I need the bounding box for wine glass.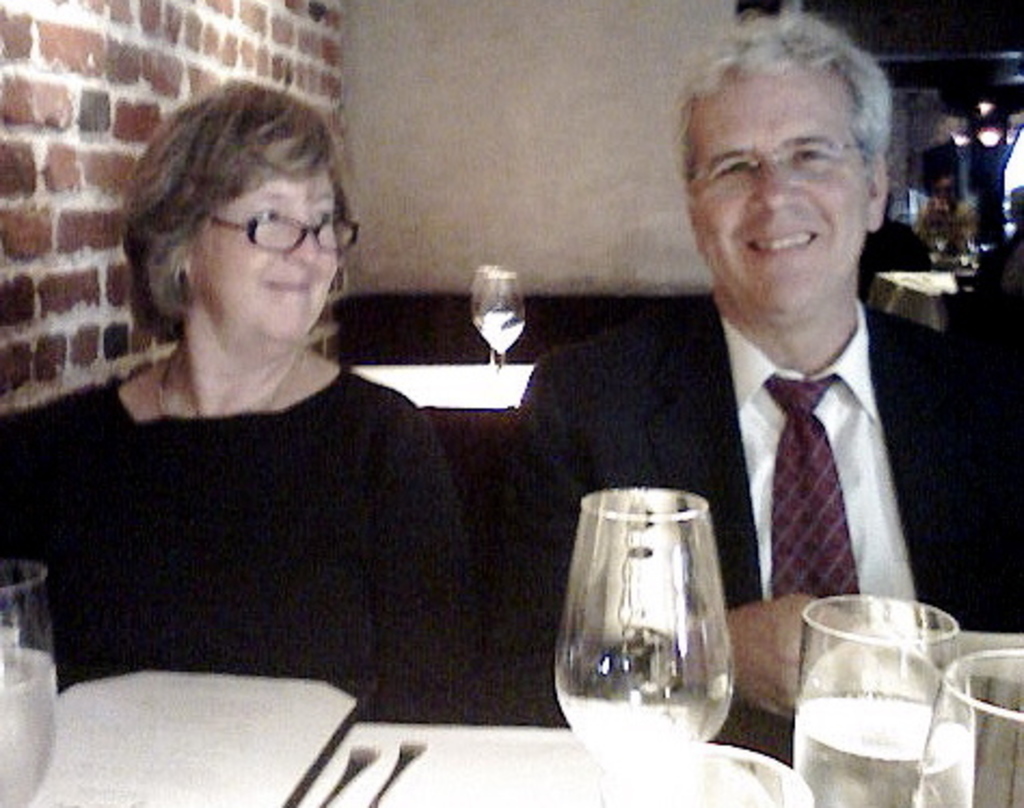
Here it is: bbox(0, 566, 58, 806).
